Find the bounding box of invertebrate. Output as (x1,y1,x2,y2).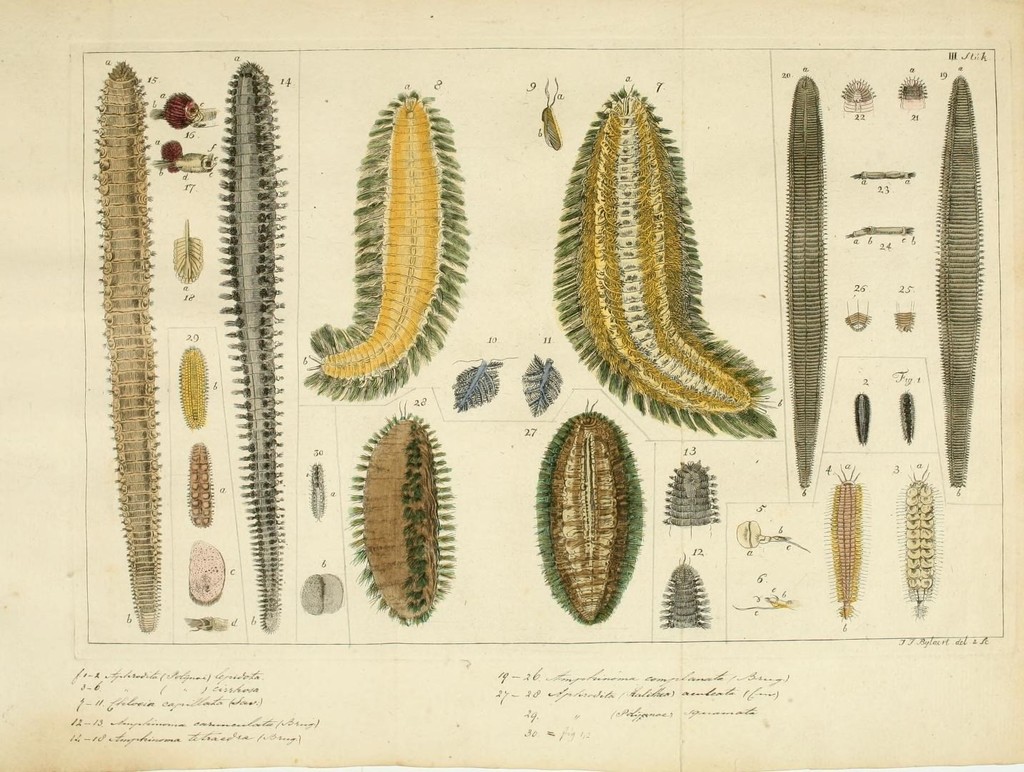
(844,76,877,112).
